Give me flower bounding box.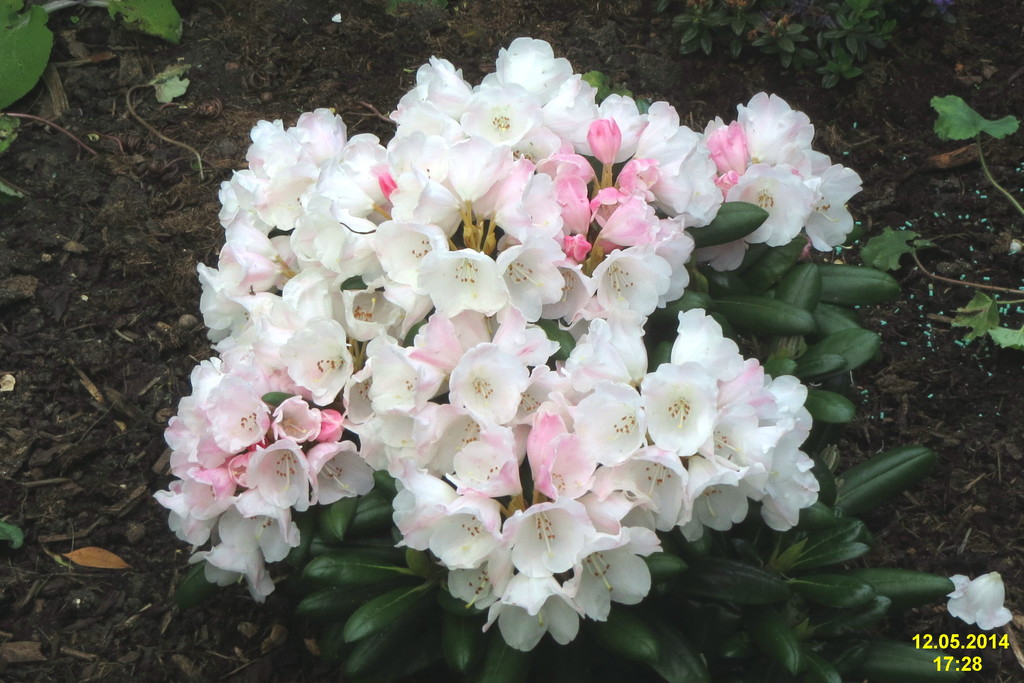
pyautogui.locateOnScreen(947, 572, 1019, 632).
